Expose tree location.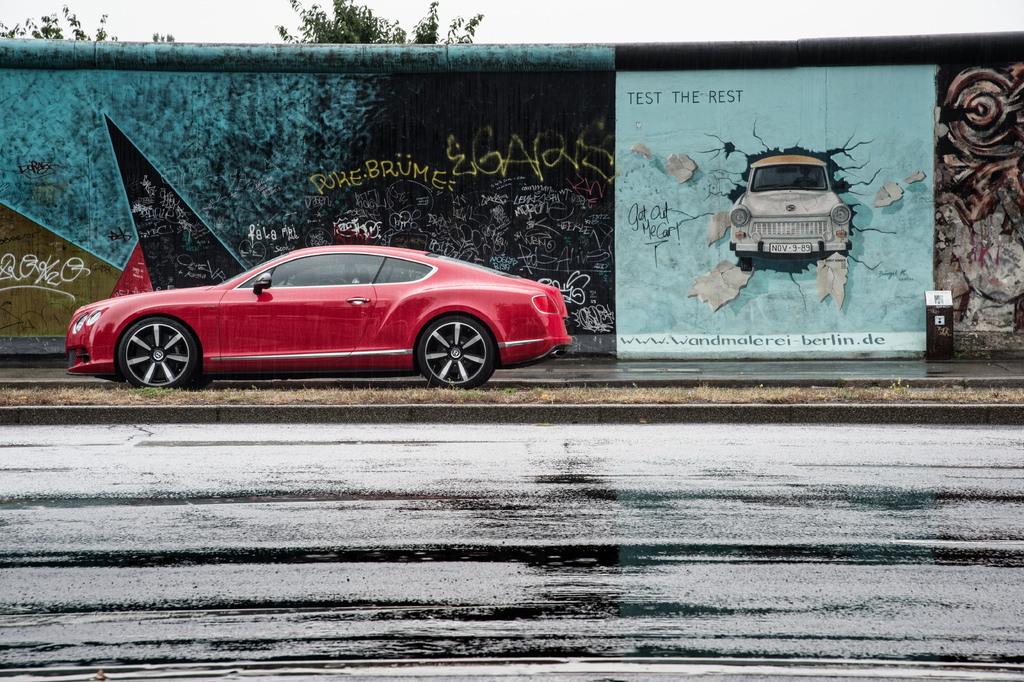
Exposed at box=[259, 0, 483, 38].
